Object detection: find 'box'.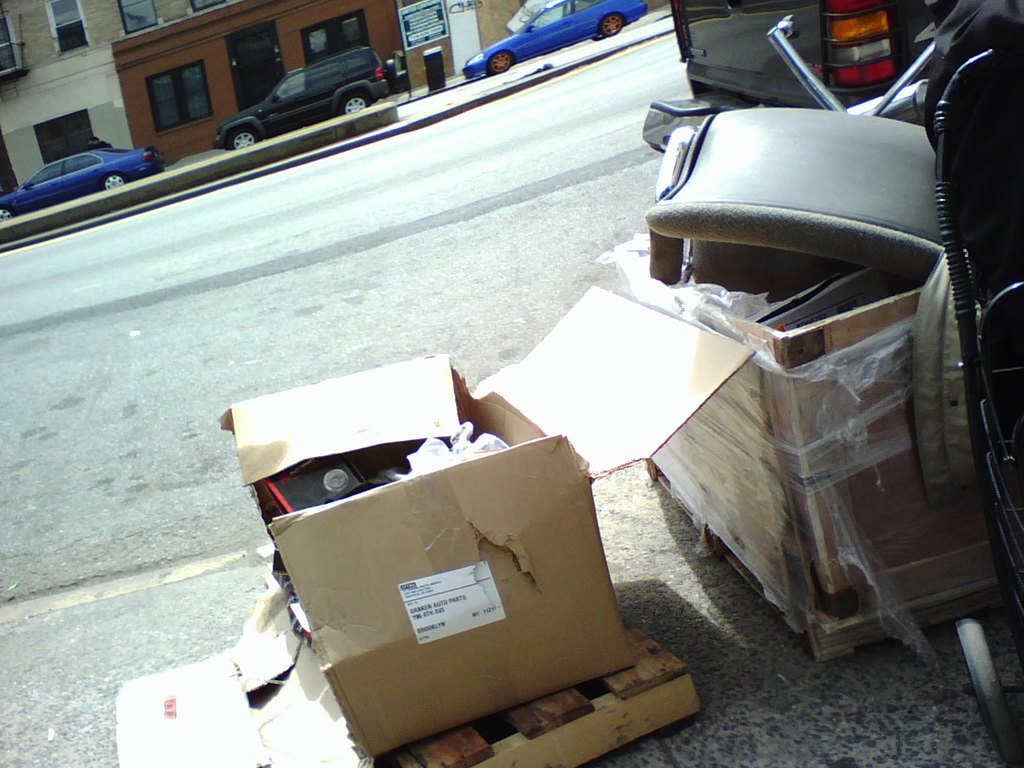
597/235/1015/621.
